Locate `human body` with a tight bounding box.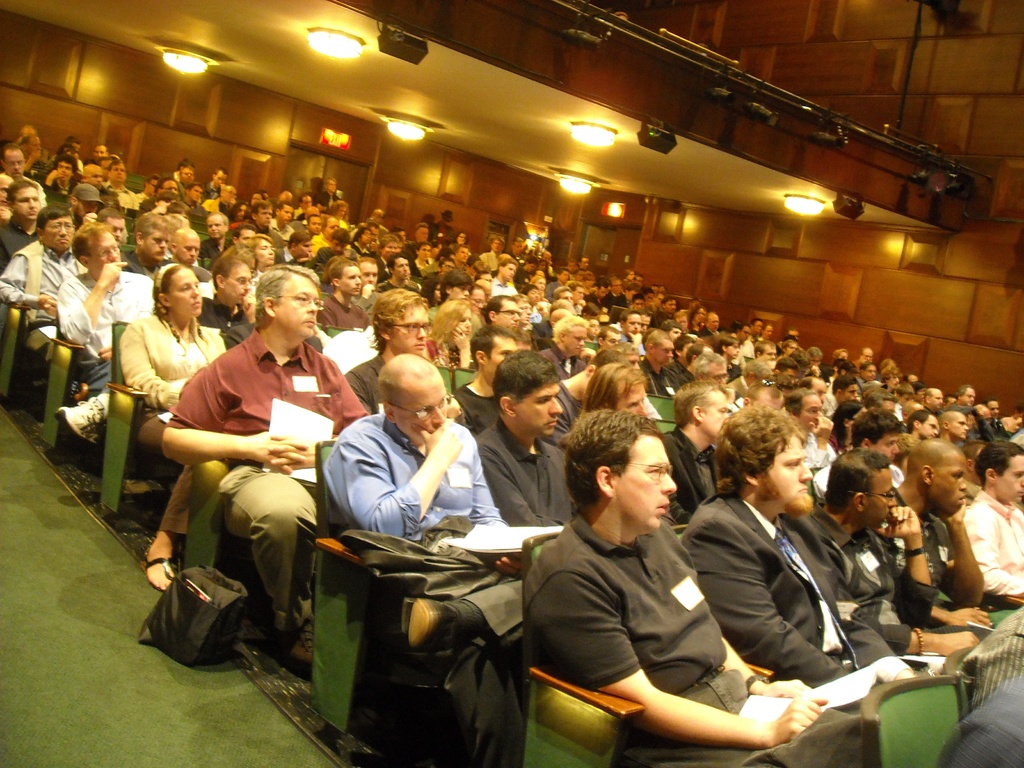
x1=418 y1=276 x2=447 y2=313.
